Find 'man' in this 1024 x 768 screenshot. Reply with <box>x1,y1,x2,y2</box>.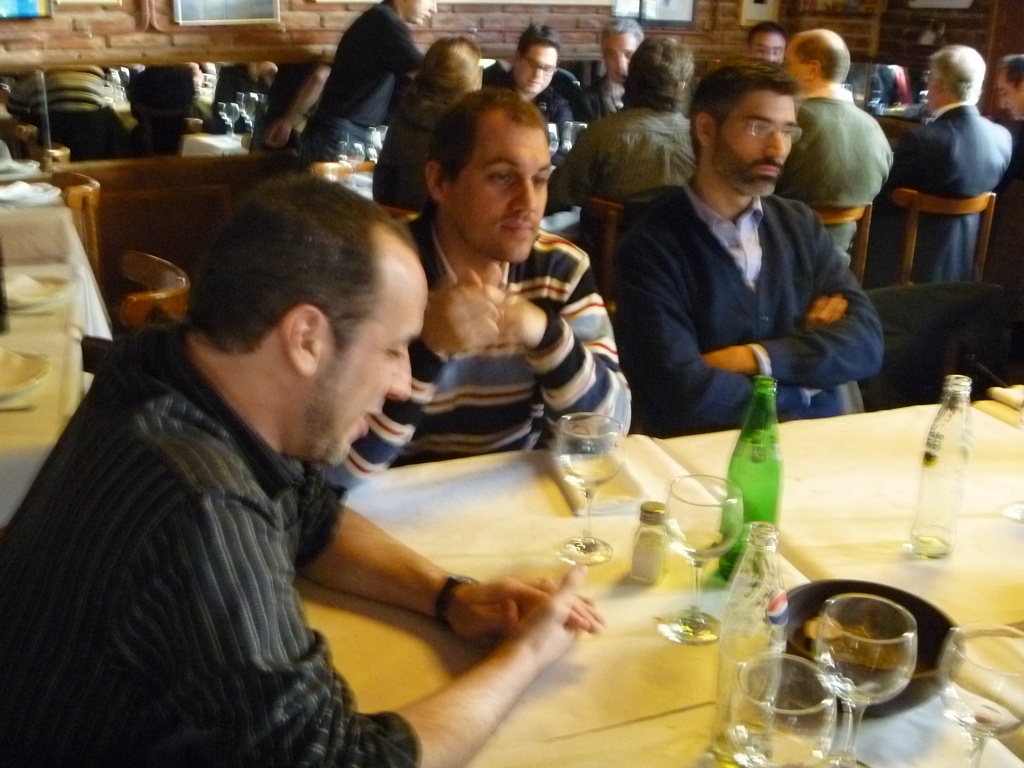
<box>588,19,647,120</box>.
